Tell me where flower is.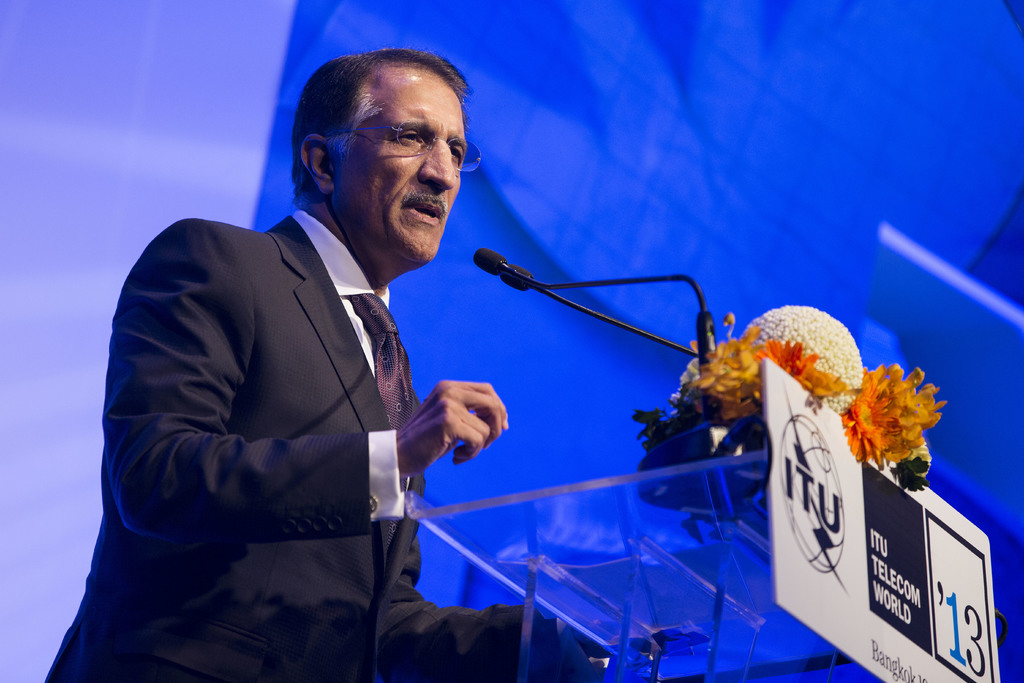
flower is at bbox(845, 359, 946, 502).
